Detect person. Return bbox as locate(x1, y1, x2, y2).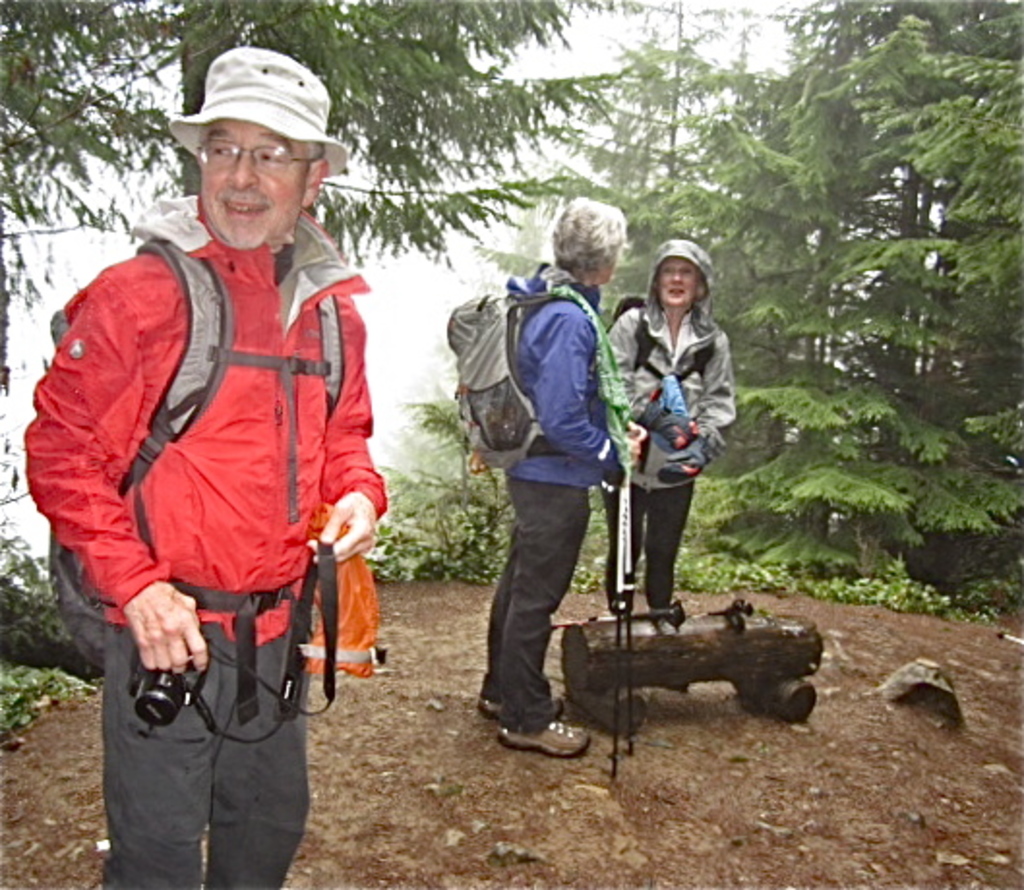
locate(23, 48, 389, 888).
